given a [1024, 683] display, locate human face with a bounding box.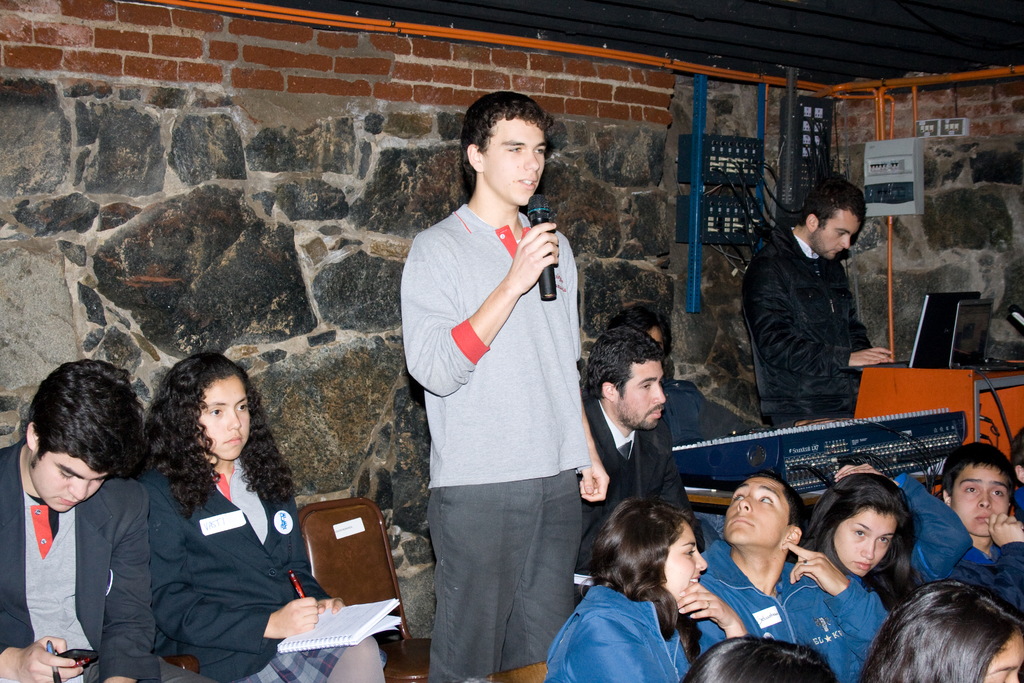
Located: box=[982, 639, 1023, 682].
